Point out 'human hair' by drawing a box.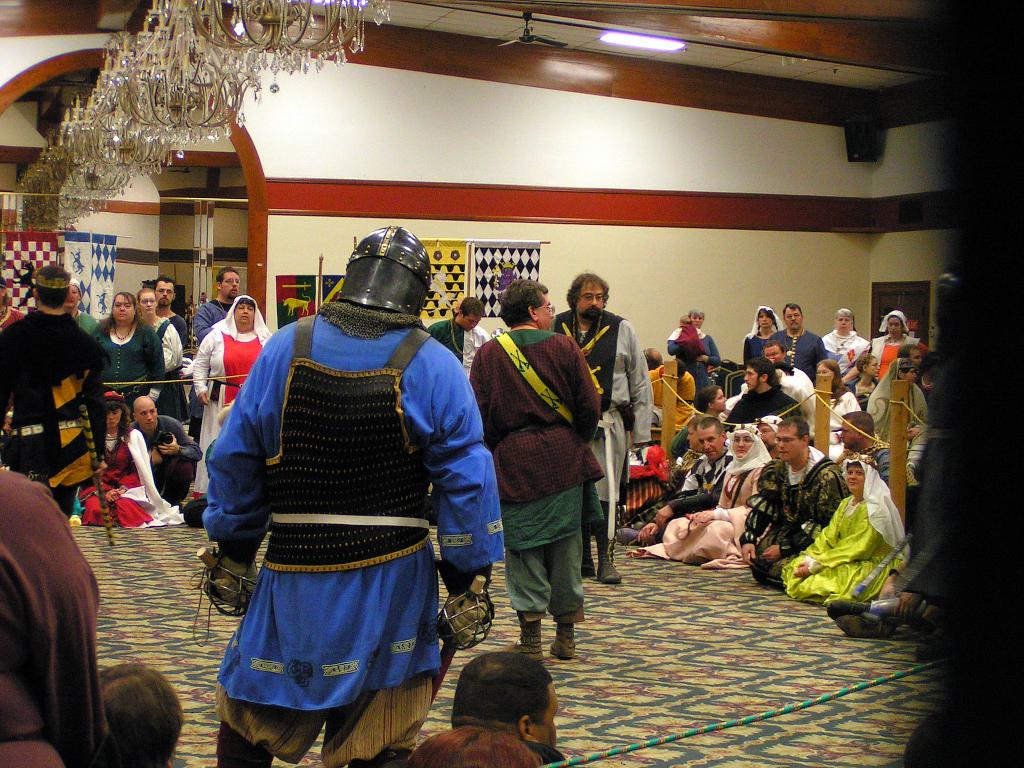
select_region(567, 273, 607, 308).
